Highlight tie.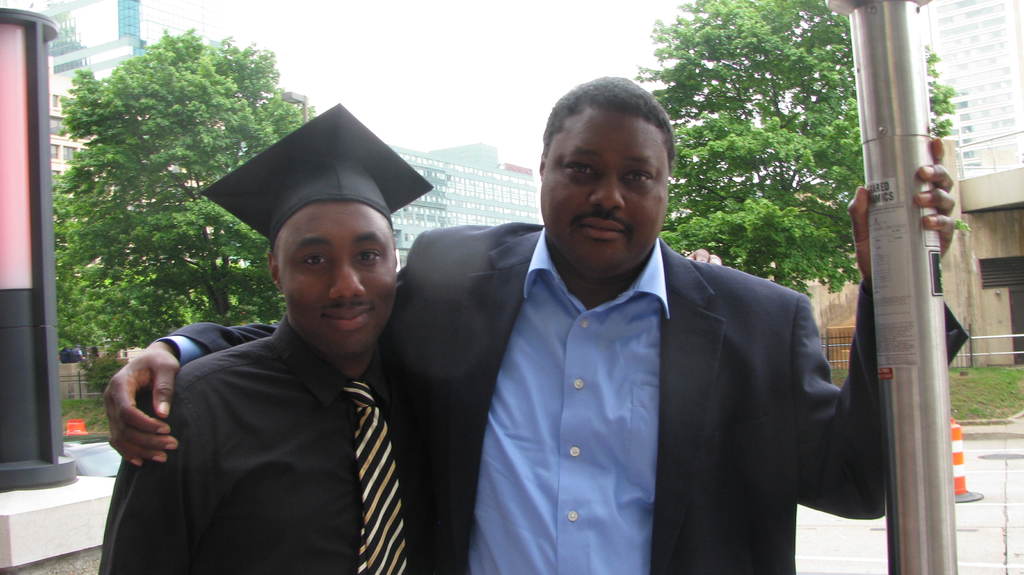
Highlighted region: [337,381,410,574].
